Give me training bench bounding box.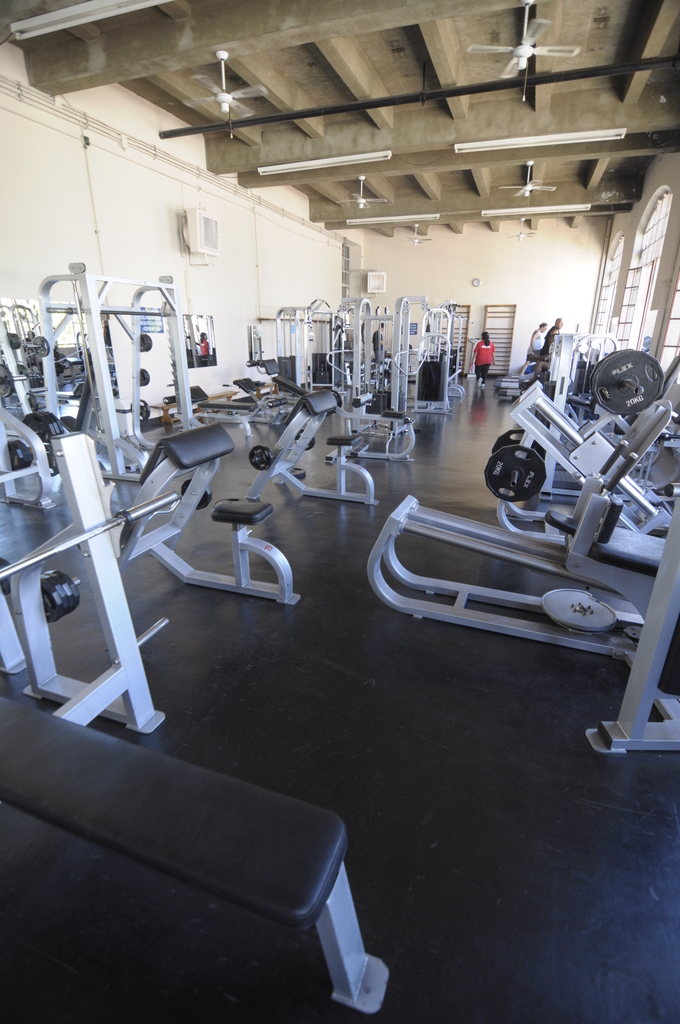
<region>0, 694, 384, 1011</region>.
